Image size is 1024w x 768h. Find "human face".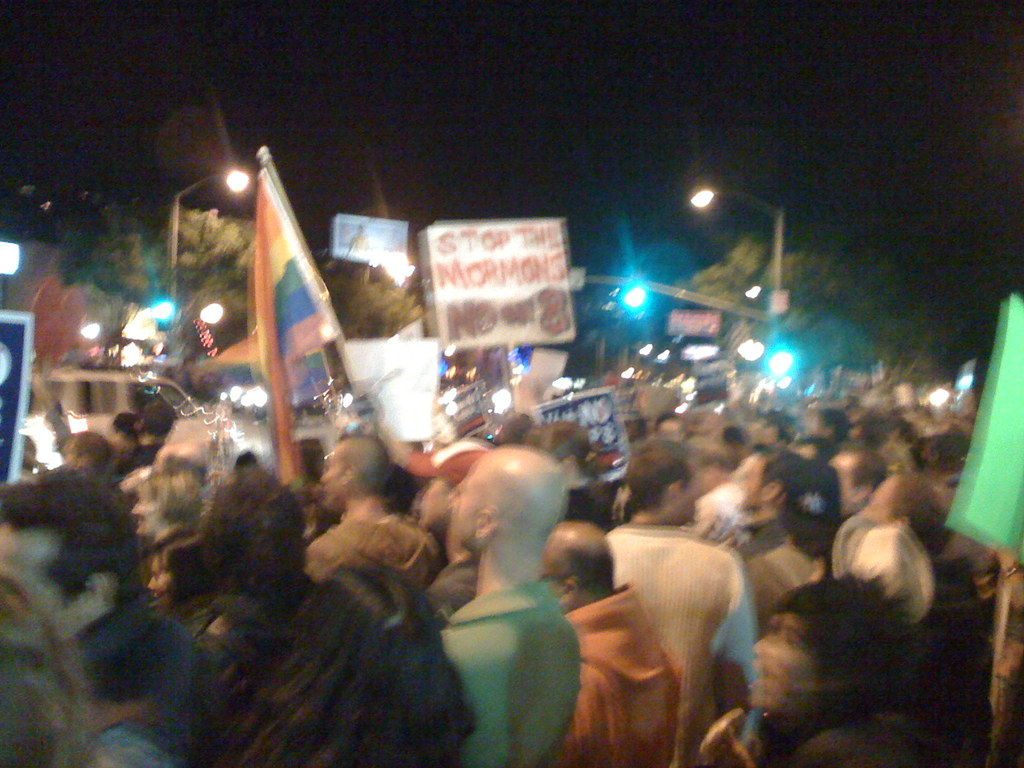
x1=318, y1=447, x2=341, y2=509.
